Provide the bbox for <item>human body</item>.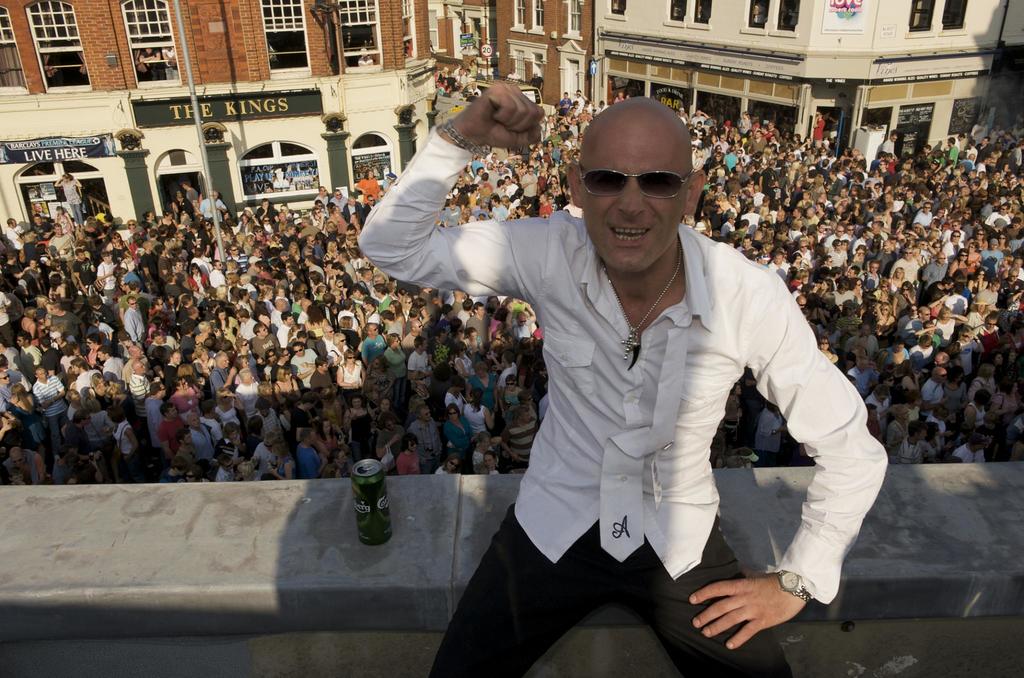
{"left": 879, "top": 163, "right": 886, "bottom": 180}.
